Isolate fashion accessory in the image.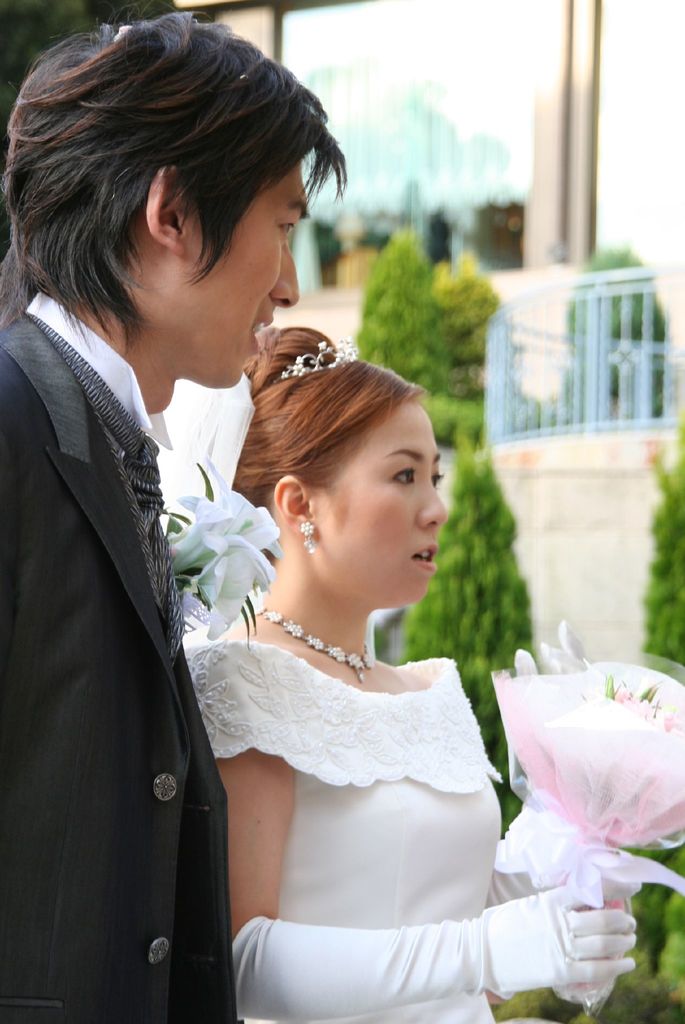
Isolated region: Rect(30, 309, 189, 657).
